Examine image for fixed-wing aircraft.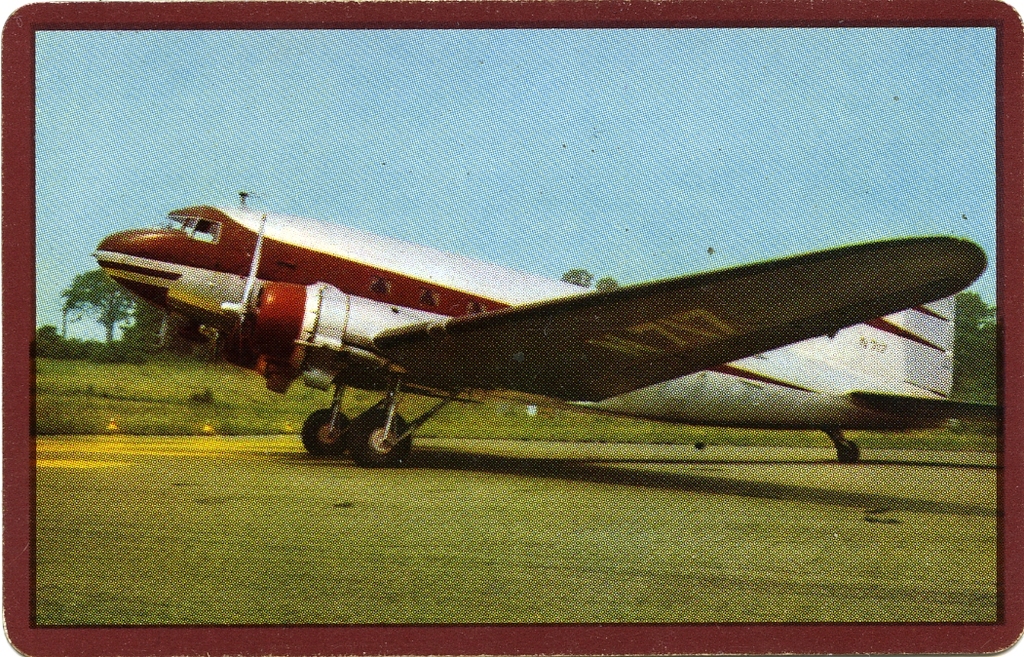
Examination result: (94,190,1014,466).
